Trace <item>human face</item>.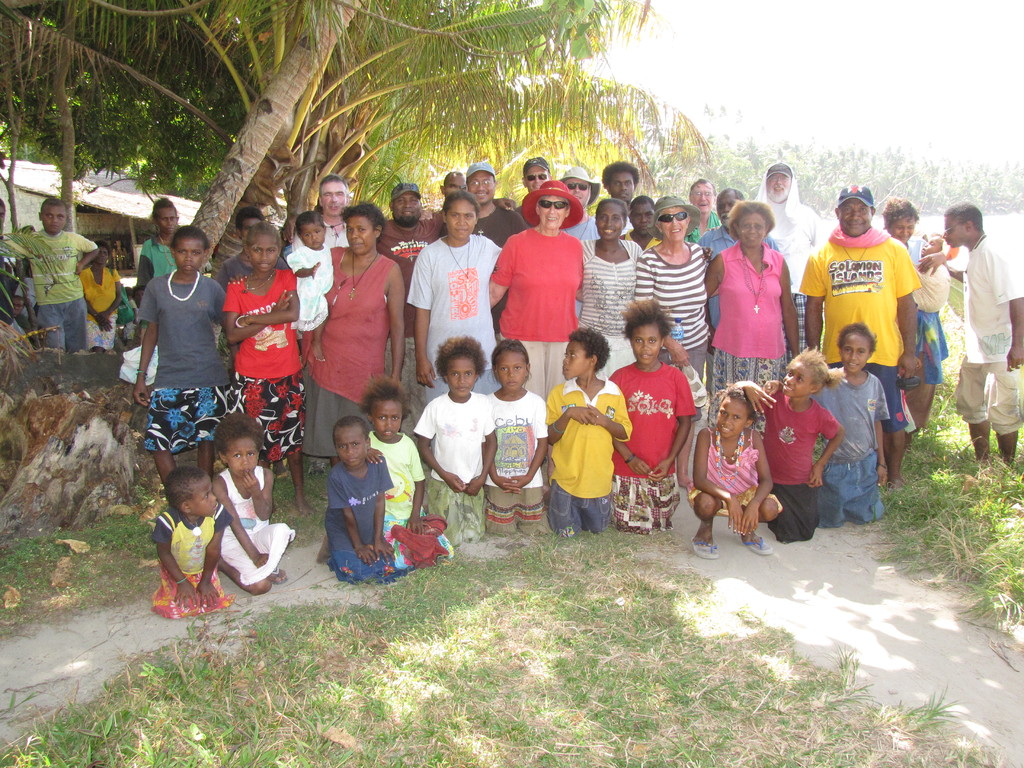
Traced to select_region(708, 398, 742, 434).
